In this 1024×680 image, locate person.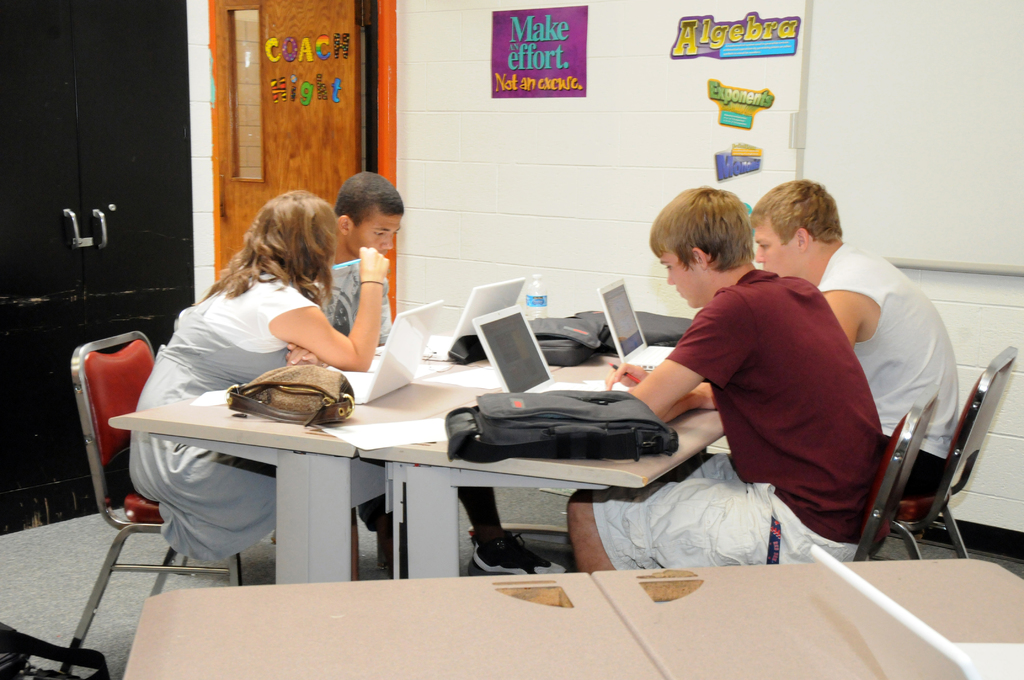
Bounding box: select_region(128, 190, 392, 563).
